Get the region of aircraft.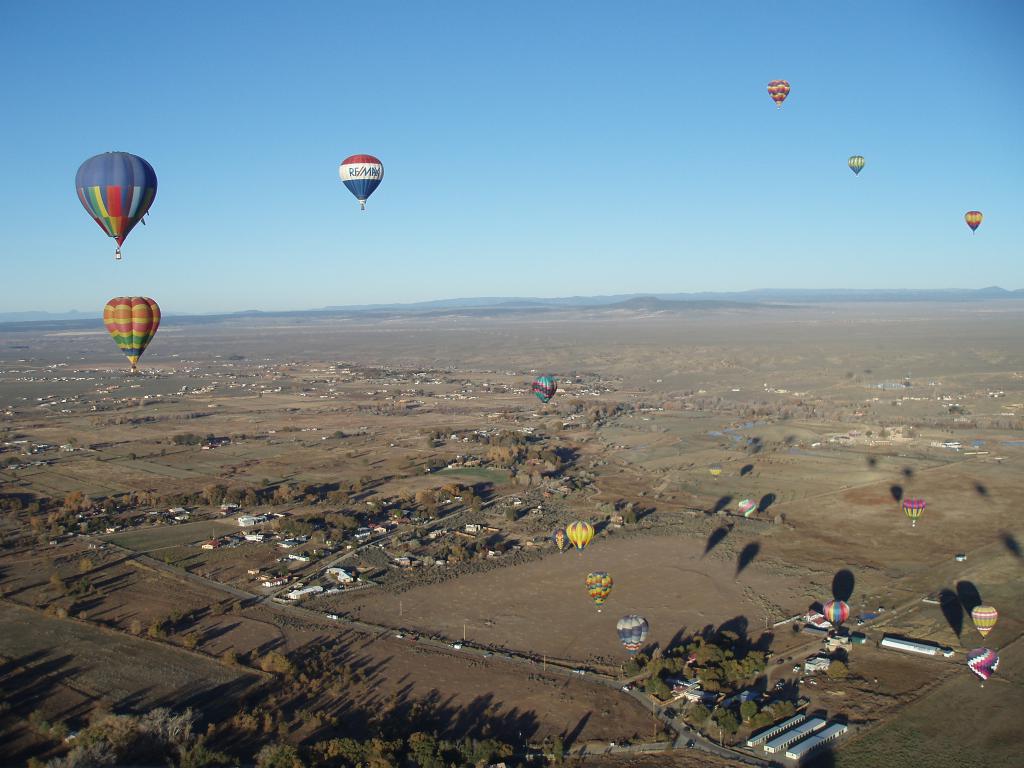
(333, 156, 387, 214).
